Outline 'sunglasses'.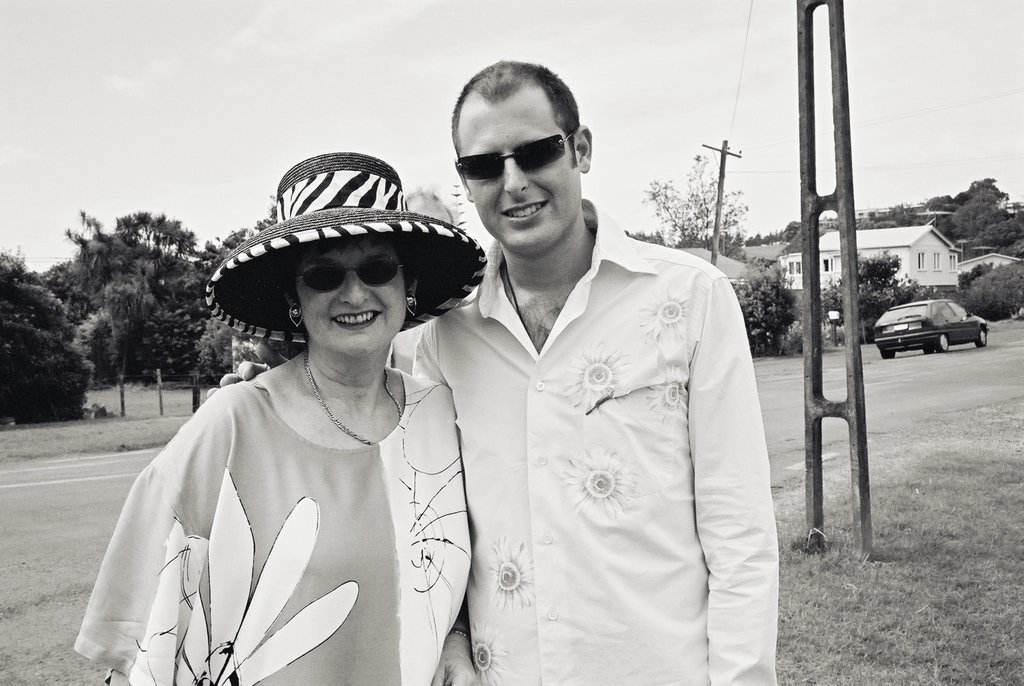
Outline: x1=455, y1=127, x2=576, y2=181.
